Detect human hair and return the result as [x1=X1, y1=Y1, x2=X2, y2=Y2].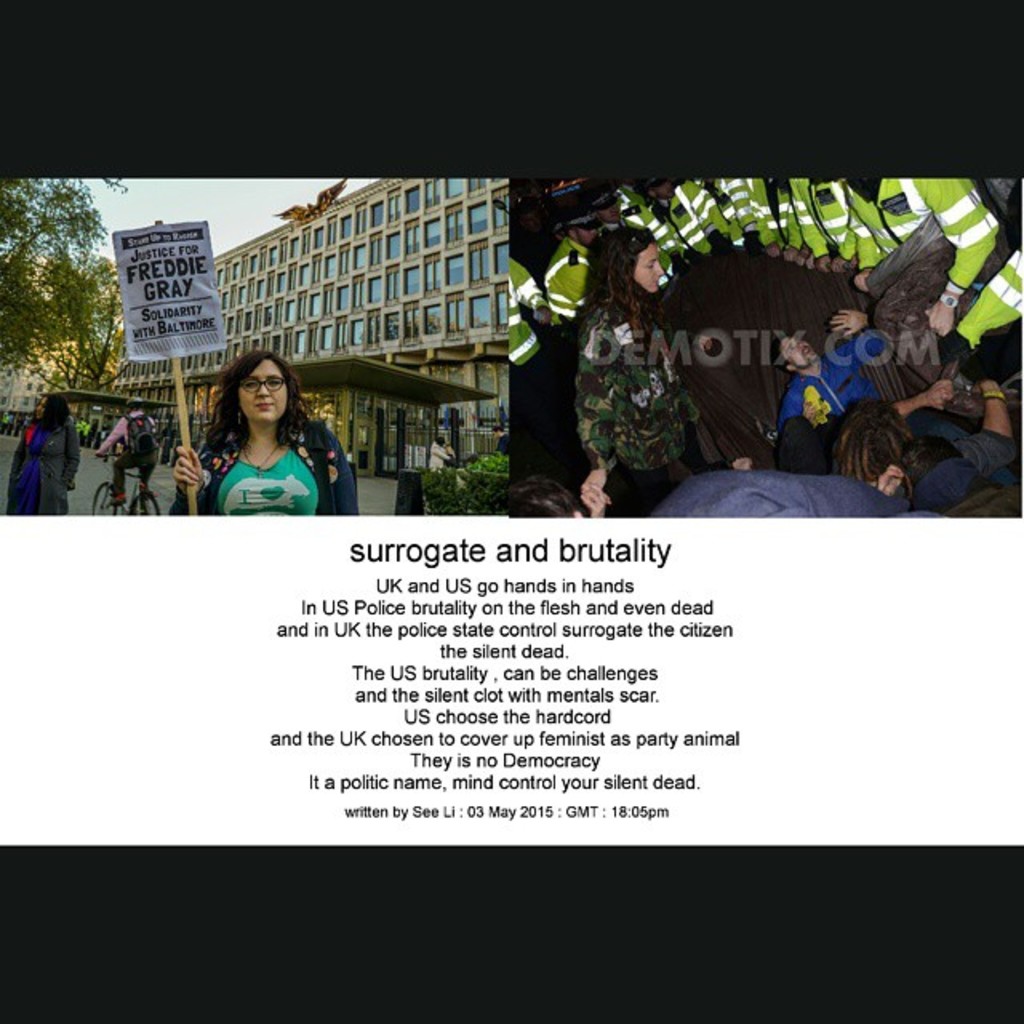
[x1=501, y1=477, x2=574, y2=522].
